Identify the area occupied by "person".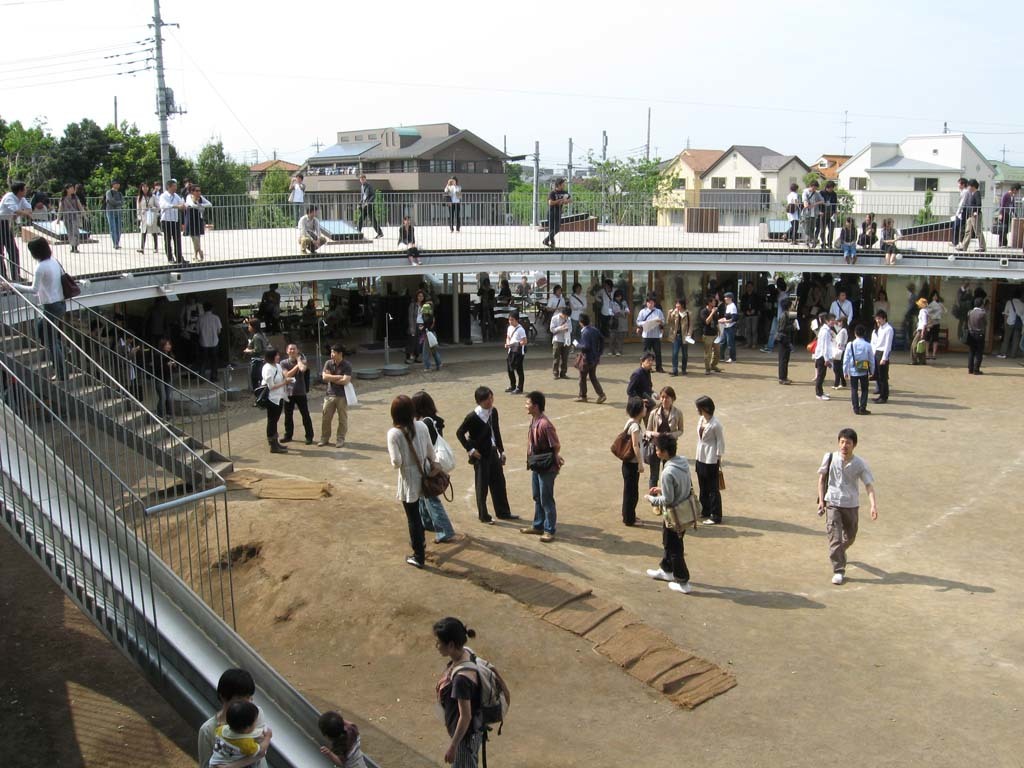
Area: 651/431/693/595.
